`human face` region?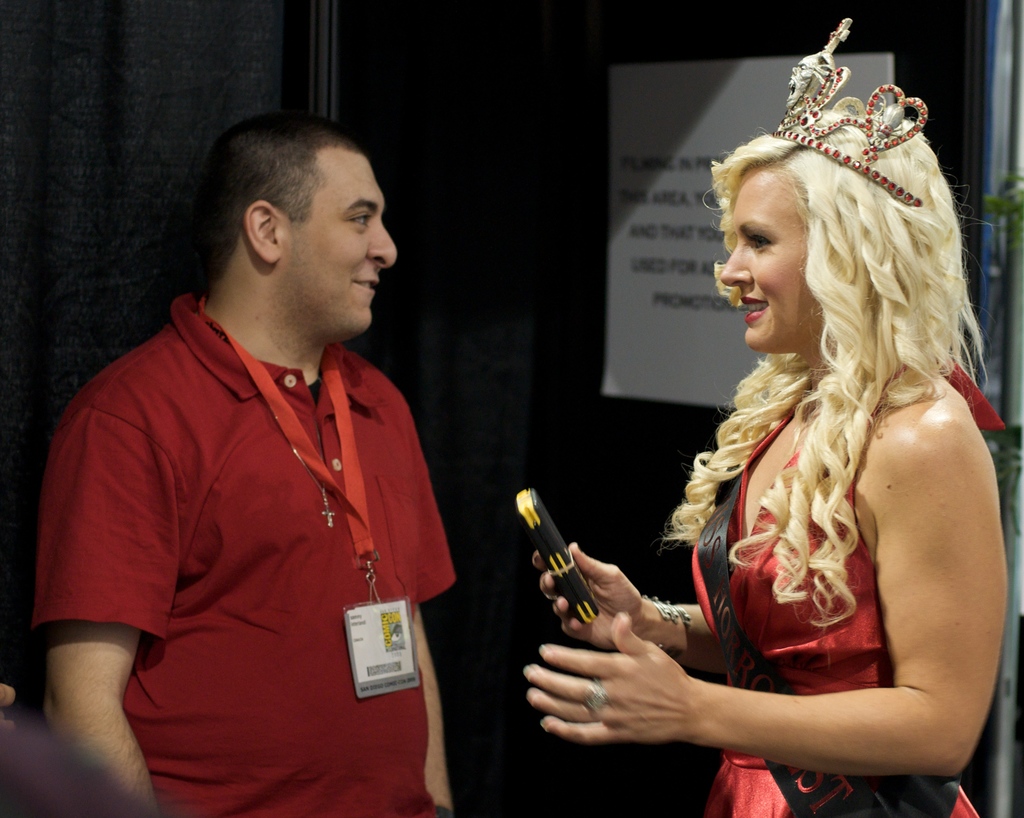
BBox(719, 166, 824, 352)
